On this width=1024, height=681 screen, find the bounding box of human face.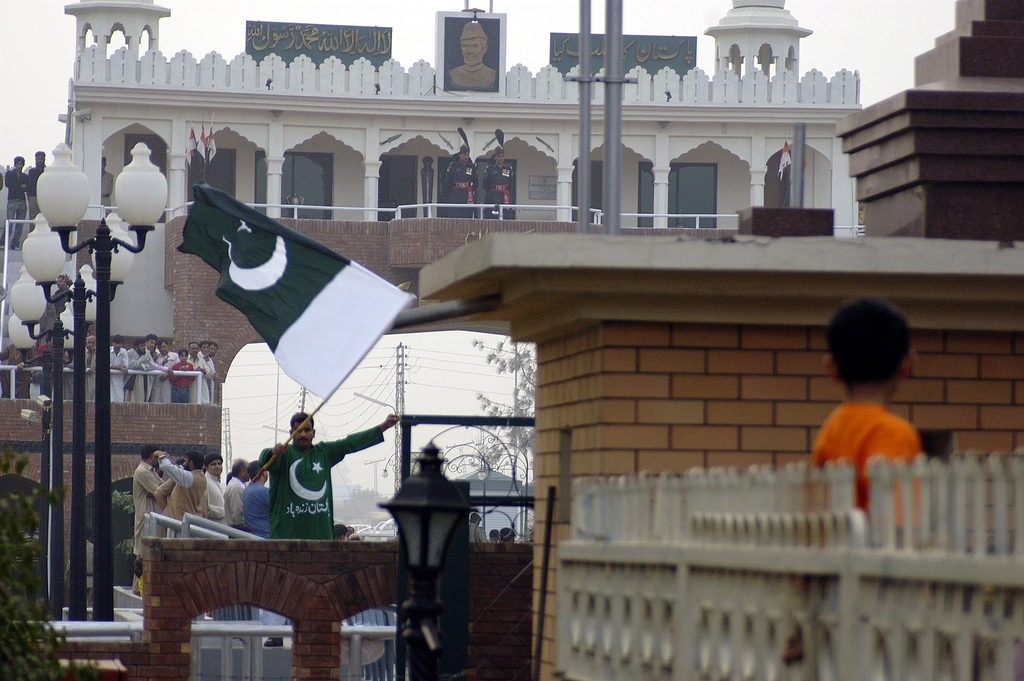
Bounding box: pyautogui.locateOnScreen(460, 30, 485, 67).
